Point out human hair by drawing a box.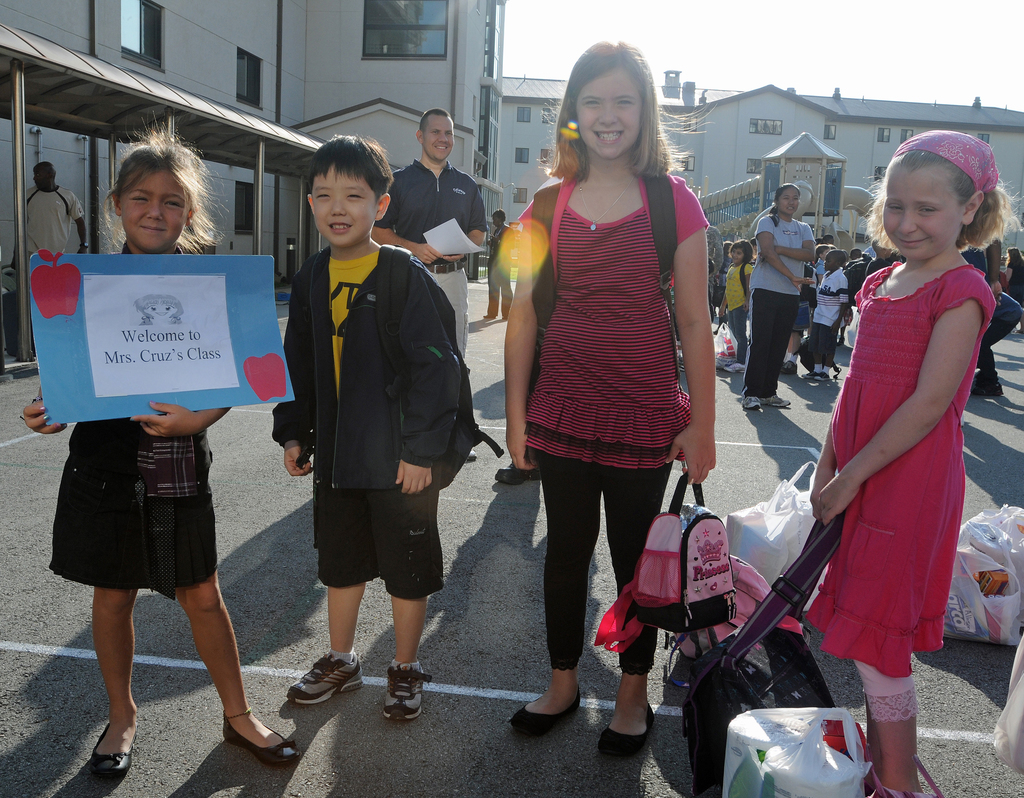
rect(722, 241, 730, 257).
